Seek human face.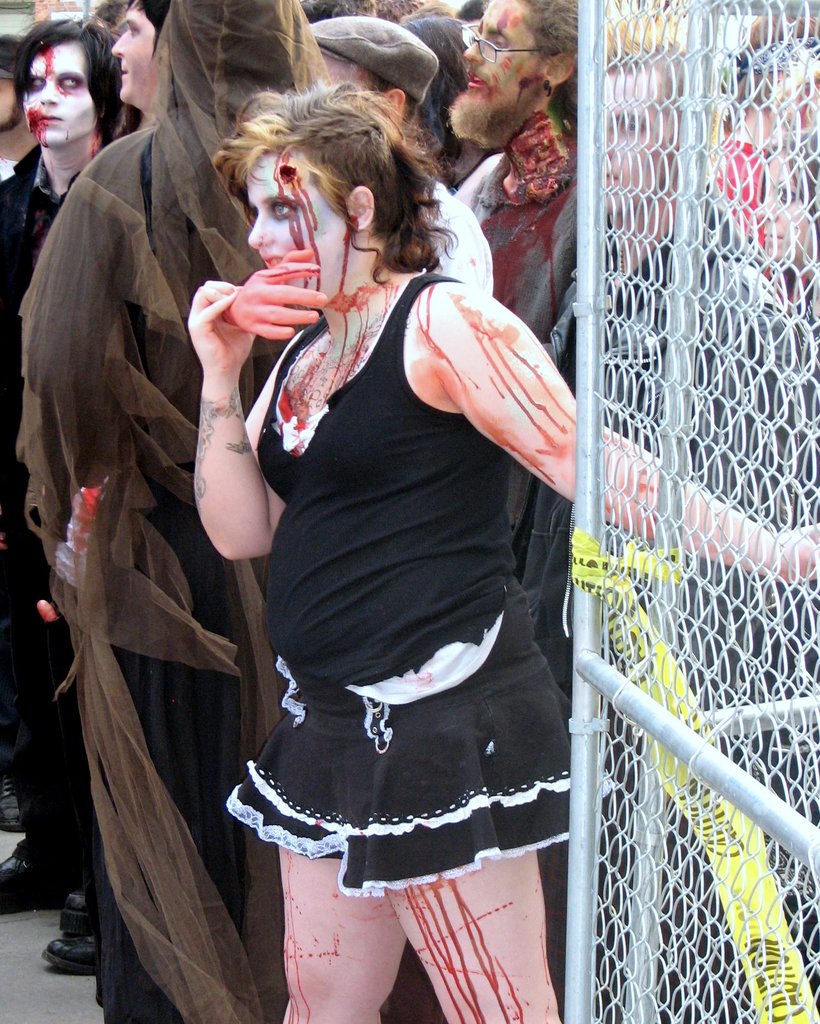
456/0/549/113.
